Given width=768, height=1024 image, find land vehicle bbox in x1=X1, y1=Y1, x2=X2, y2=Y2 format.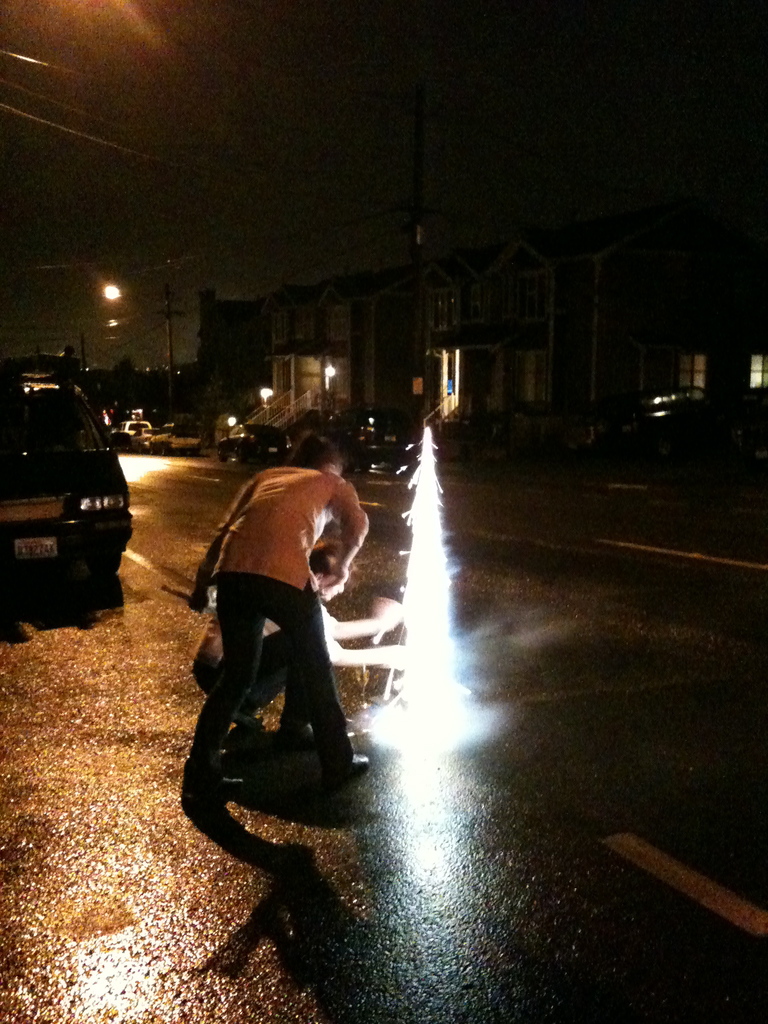
x1=3, y1=370, x2=132, y2=612.
